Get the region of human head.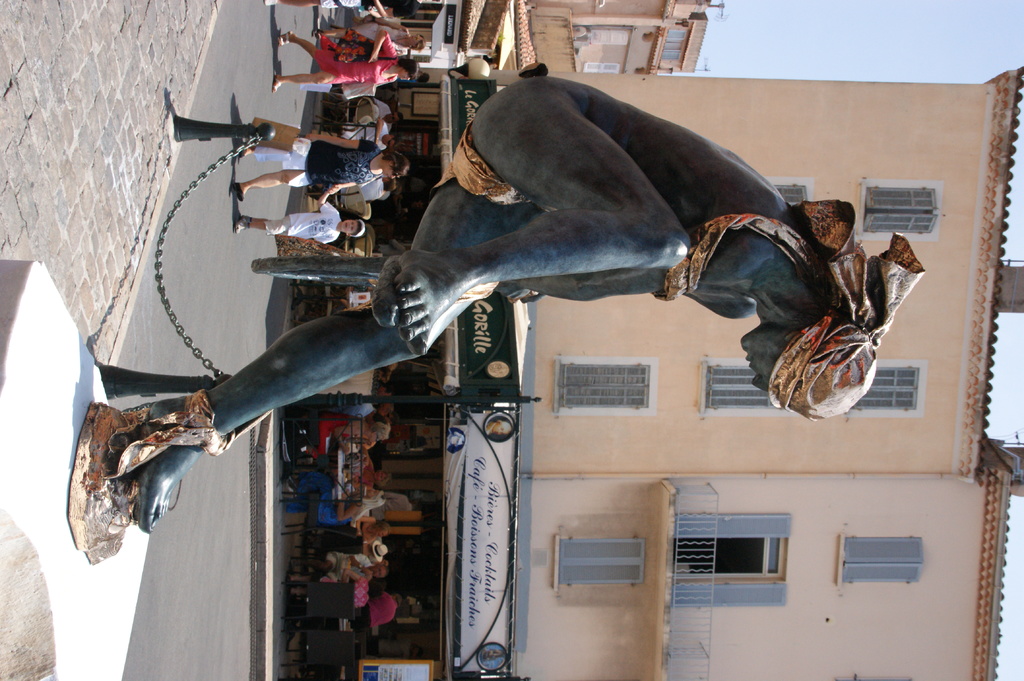
[387, 112, 404, 125].
